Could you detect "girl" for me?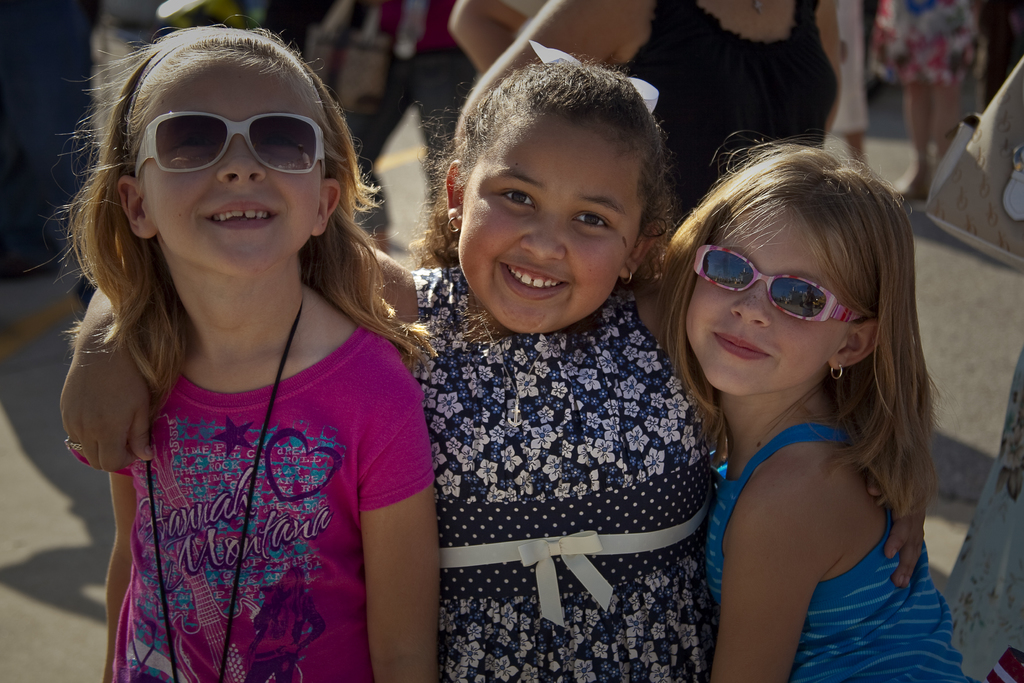
Detection result: 657 126 976 682.
